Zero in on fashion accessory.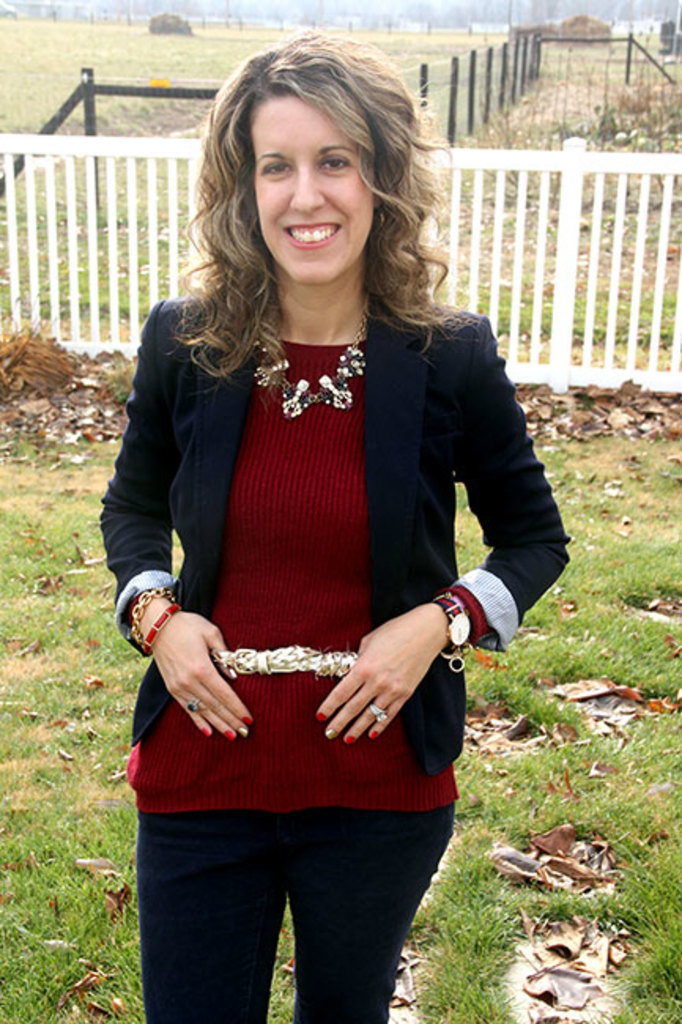
Zeroed in: <box>244,722,254,725</box>.
